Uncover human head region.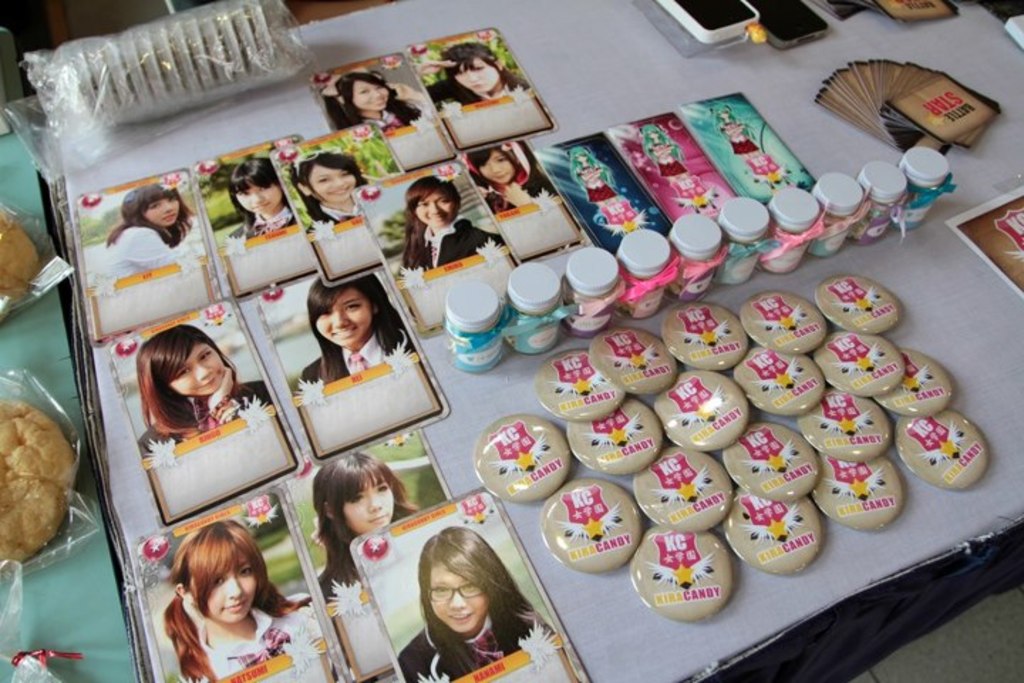
Uncovered: l=303, t=272, r=397, b=349.
